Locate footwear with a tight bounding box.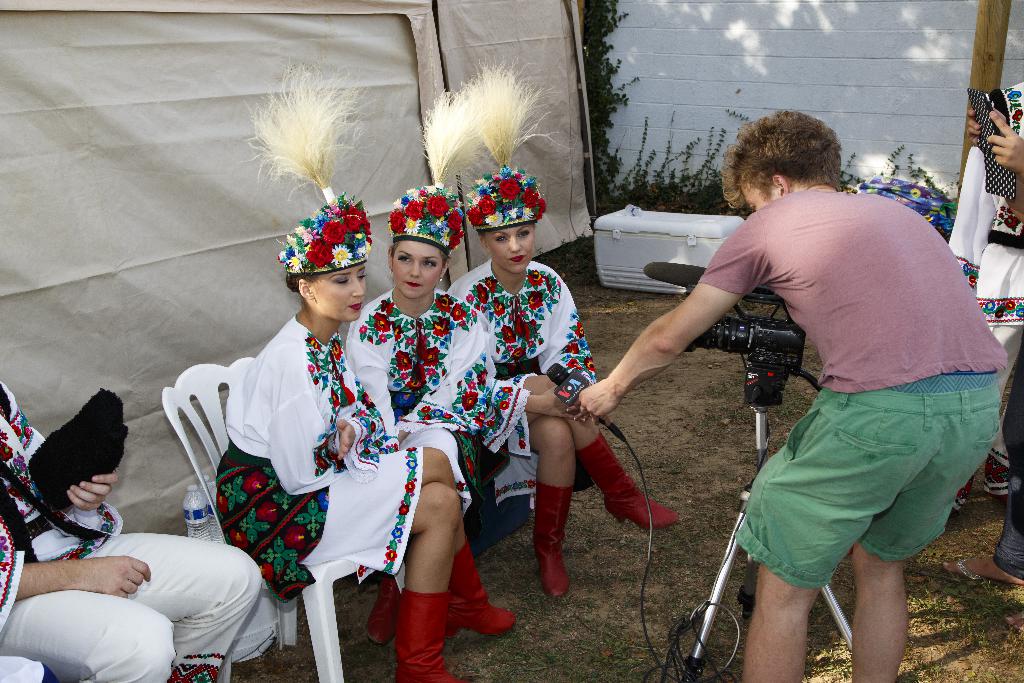
[950, 554, 991, 586].
